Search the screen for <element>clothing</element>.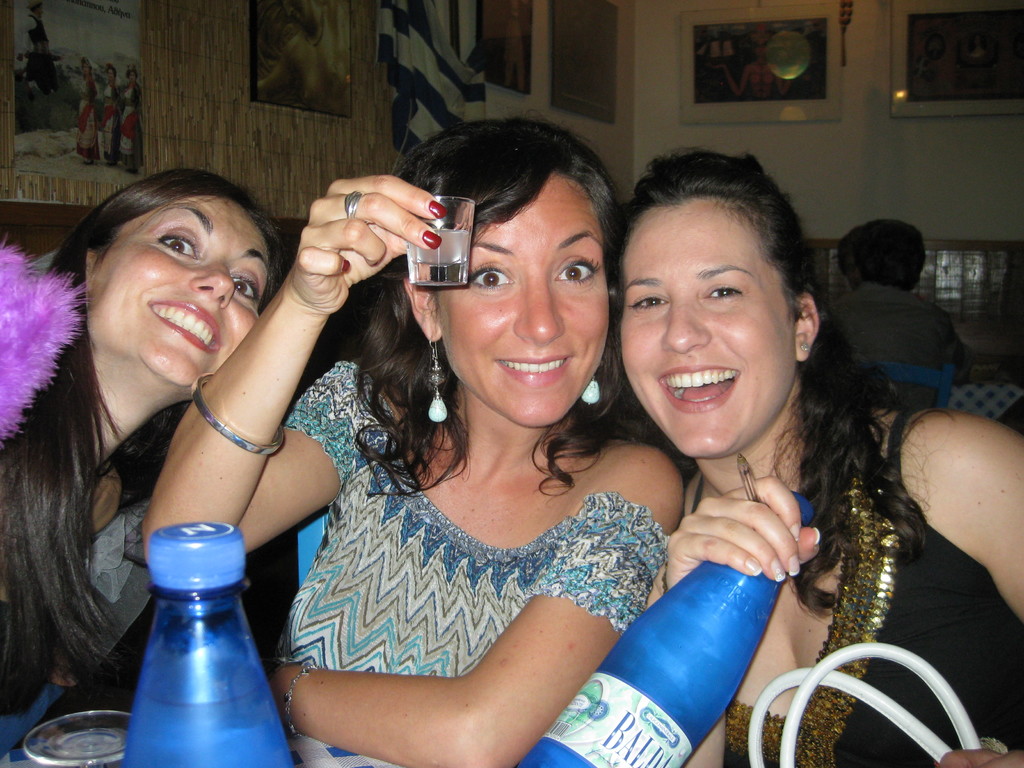
Found at 0,252,152,767.
